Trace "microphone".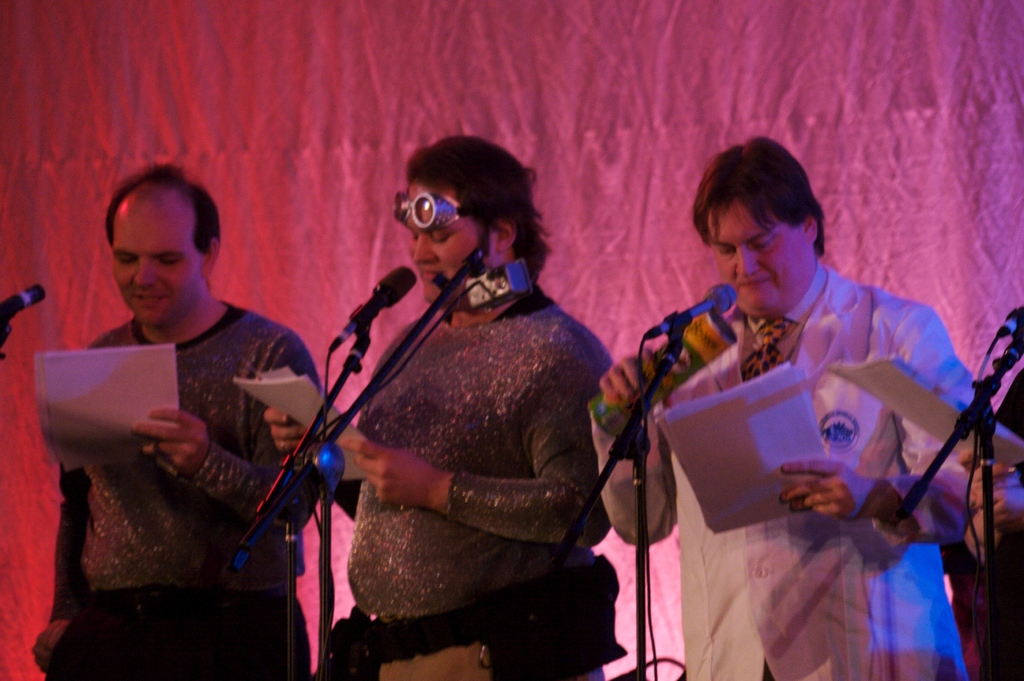
Traced to 997 303 1023 337.
